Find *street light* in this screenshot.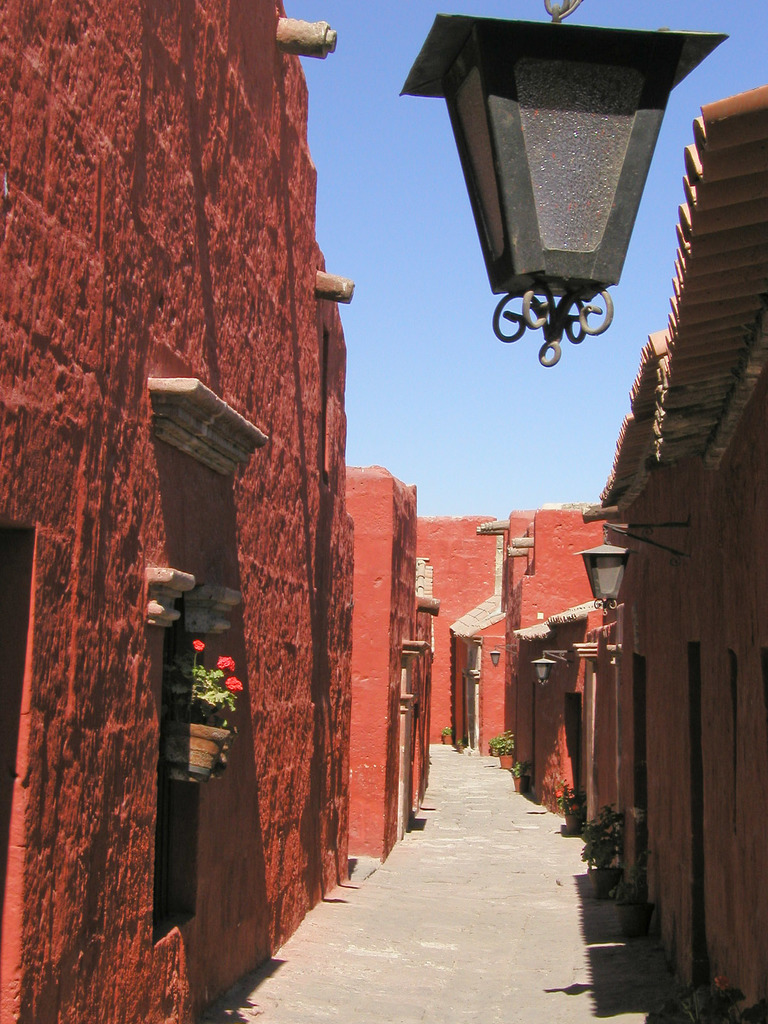
The bounding box for *street light* is <box>413,0,720,424</box>.
